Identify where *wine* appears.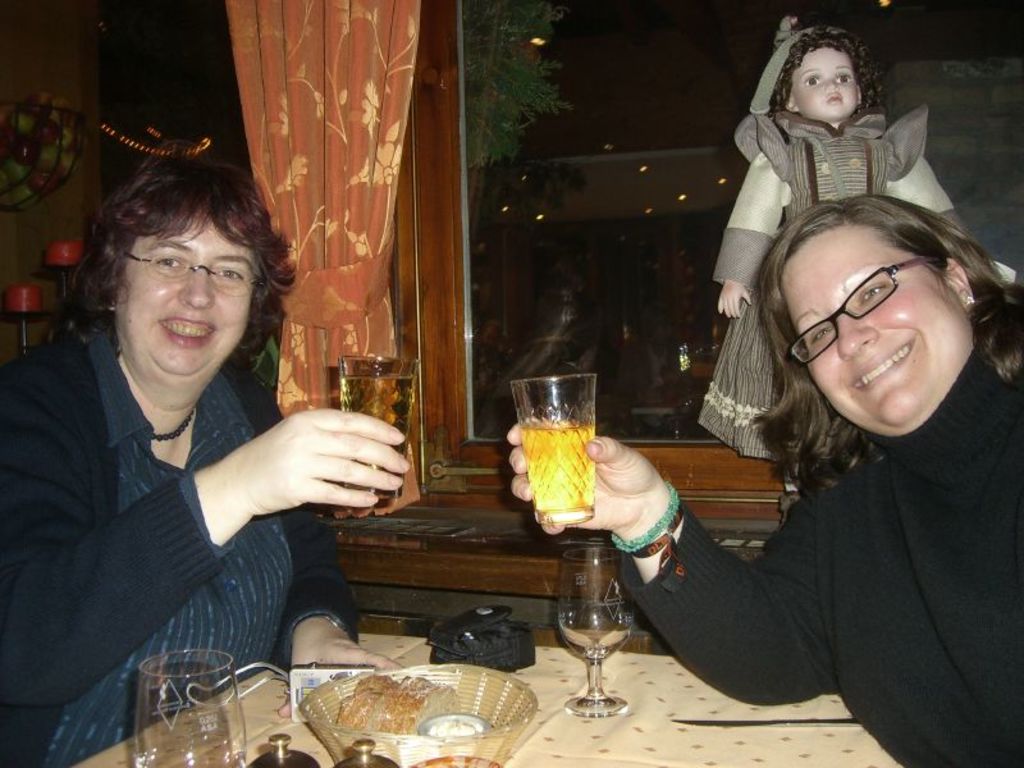
Appears at 558:509:660:703.
